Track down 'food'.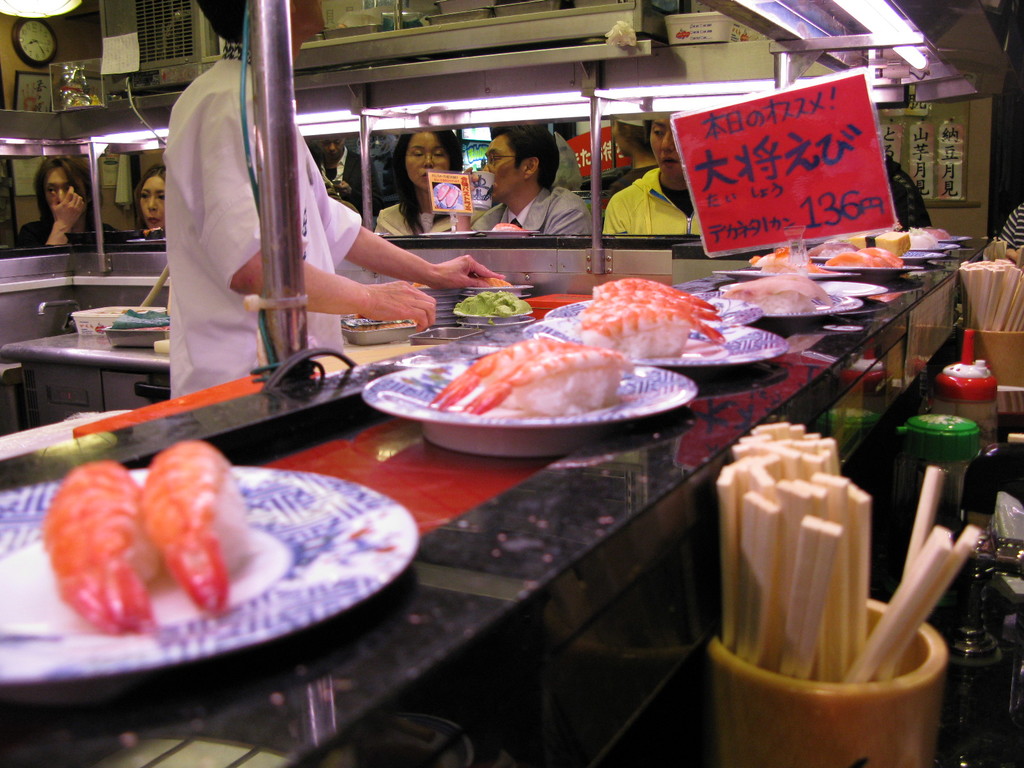
Tracked to region(492, 220, 526, 227).
